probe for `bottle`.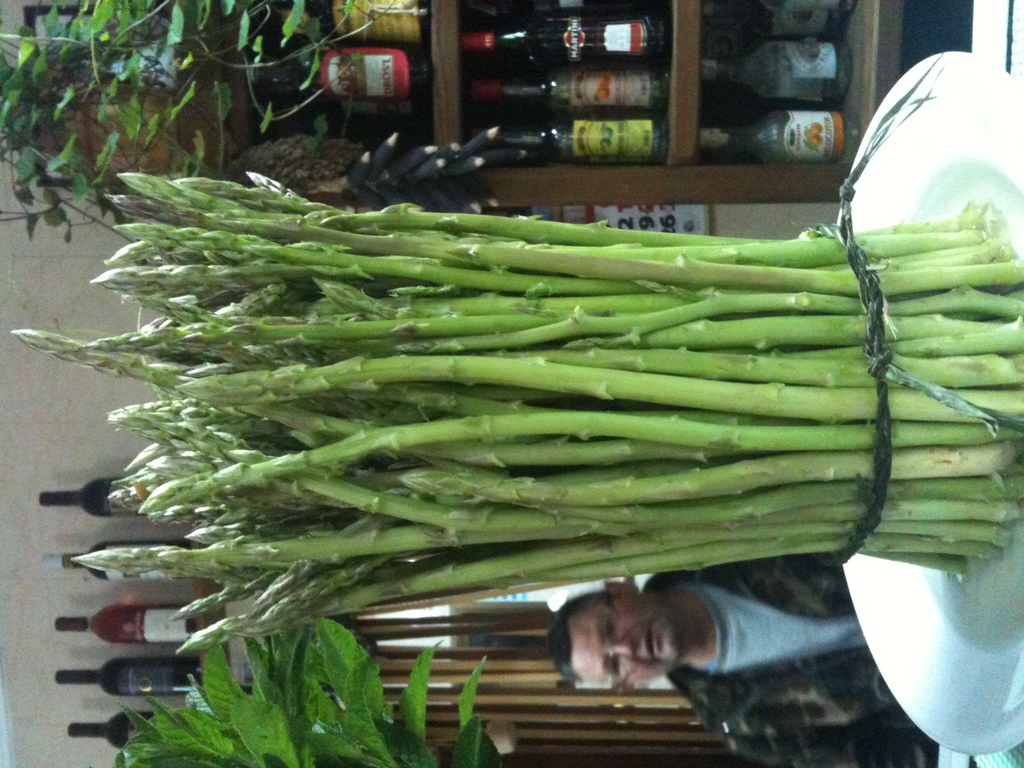
Probe result: bbox=(700, 44, 851, 108).
